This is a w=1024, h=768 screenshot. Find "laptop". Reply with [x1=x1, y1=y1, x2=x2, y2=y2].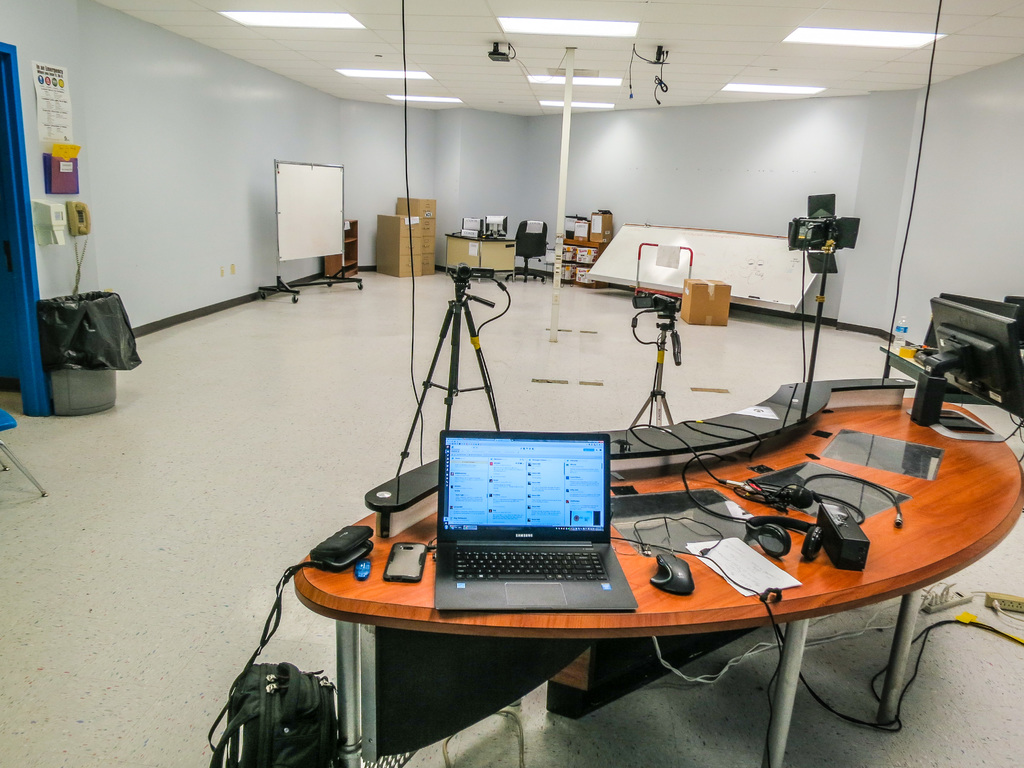
[x1=413, y1=434, x2=641, y2=618].
